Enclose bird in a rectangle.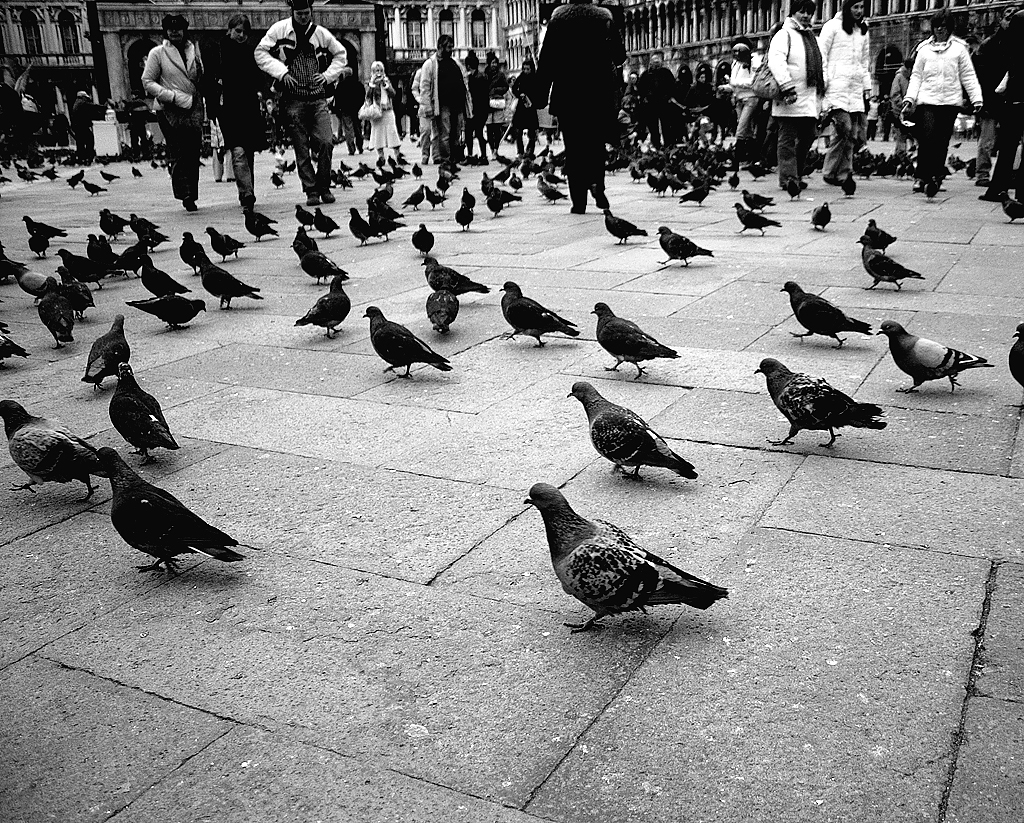
box(238, 198, 280, 244).
